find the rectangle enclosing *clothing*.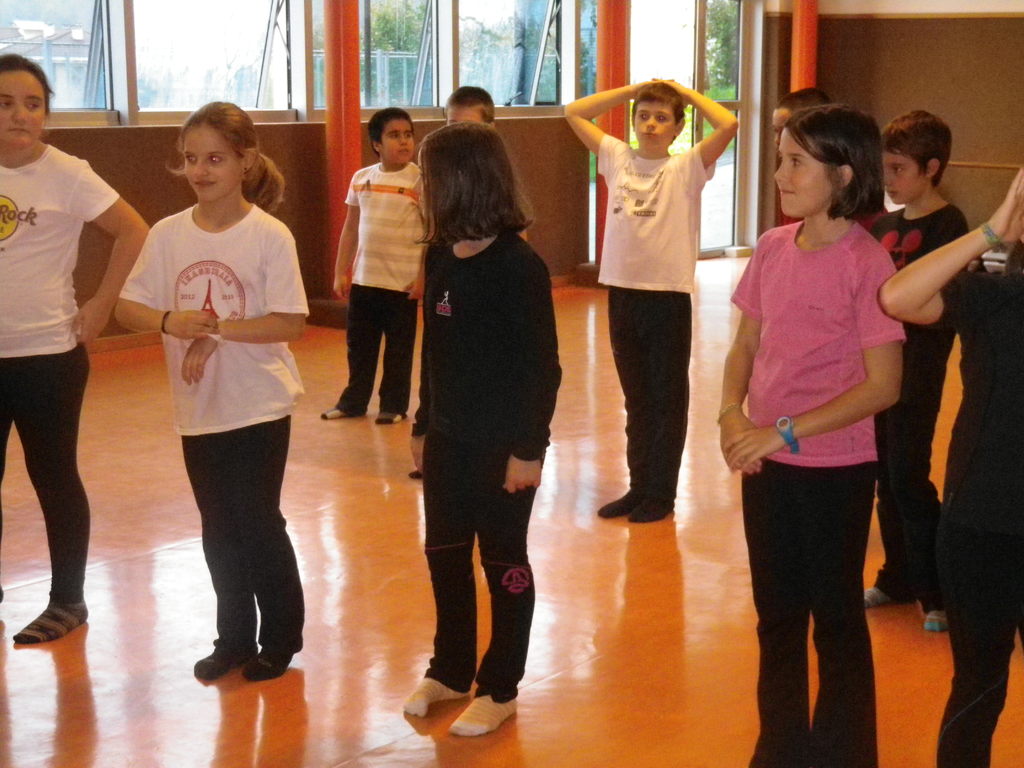
bbox(928, 268, 1023, 767).
